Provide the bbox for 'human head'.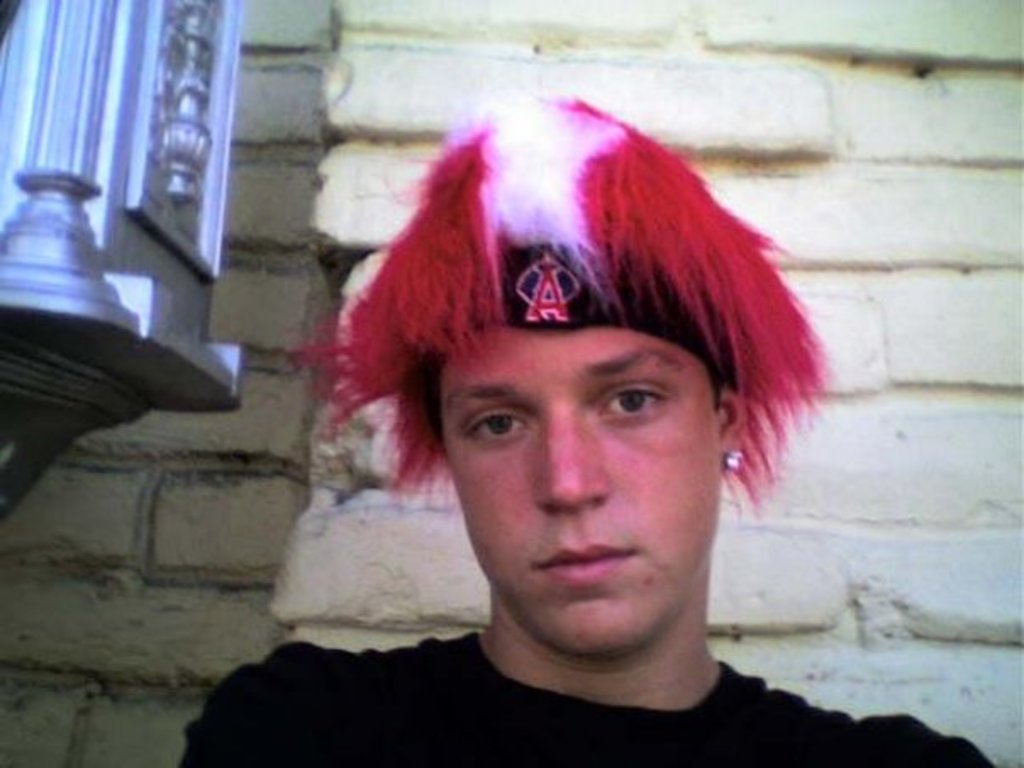
[left=381, top=122, right=763, bottom=617].
